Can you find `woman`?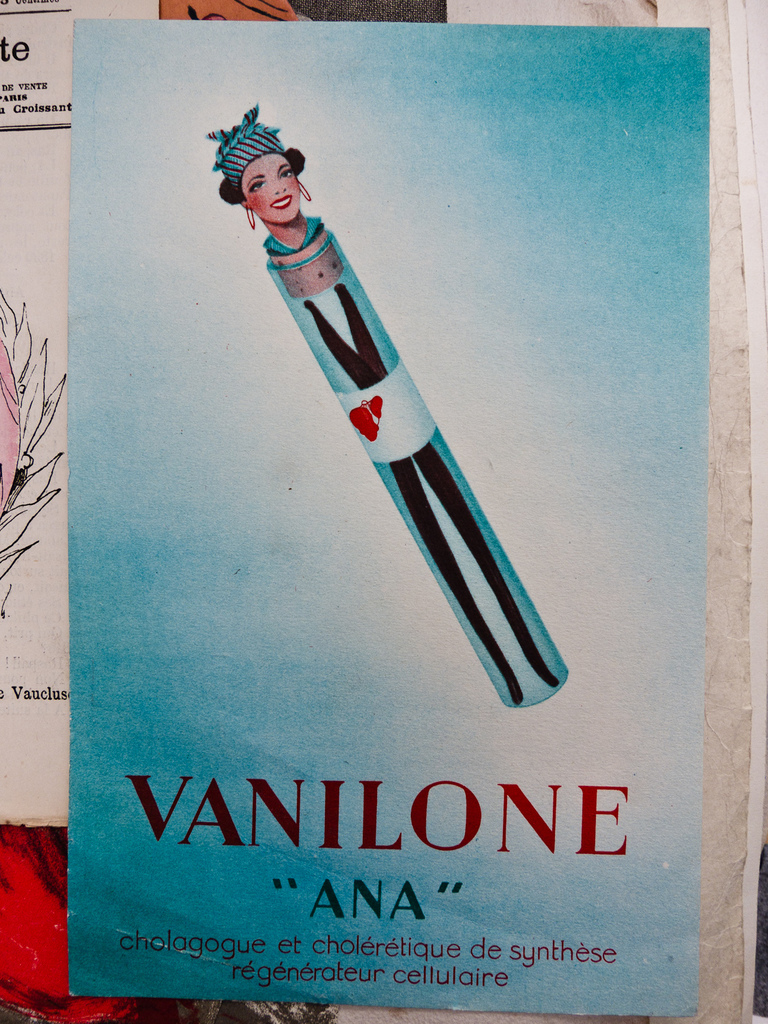
Yes, bounding box: (201,102,561,712).
